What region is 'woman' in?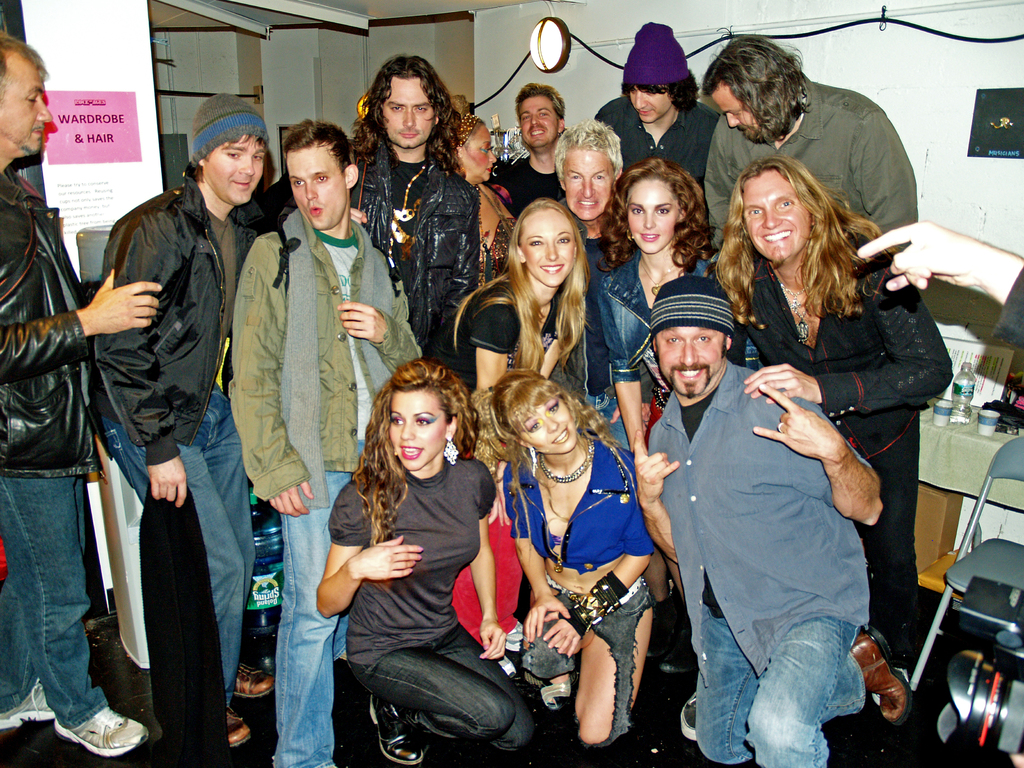
l=315, t=339, r=532, b=765.
